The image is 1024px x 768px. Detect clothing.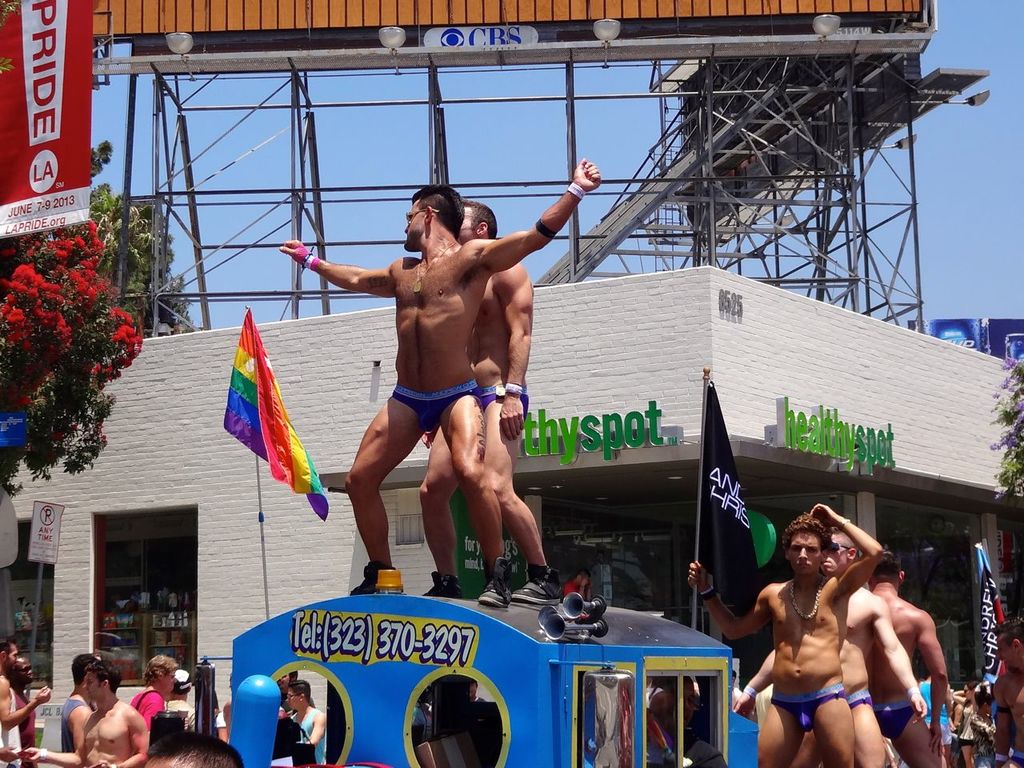
Detection: left=770, top=682, right=842, bottom=735.
